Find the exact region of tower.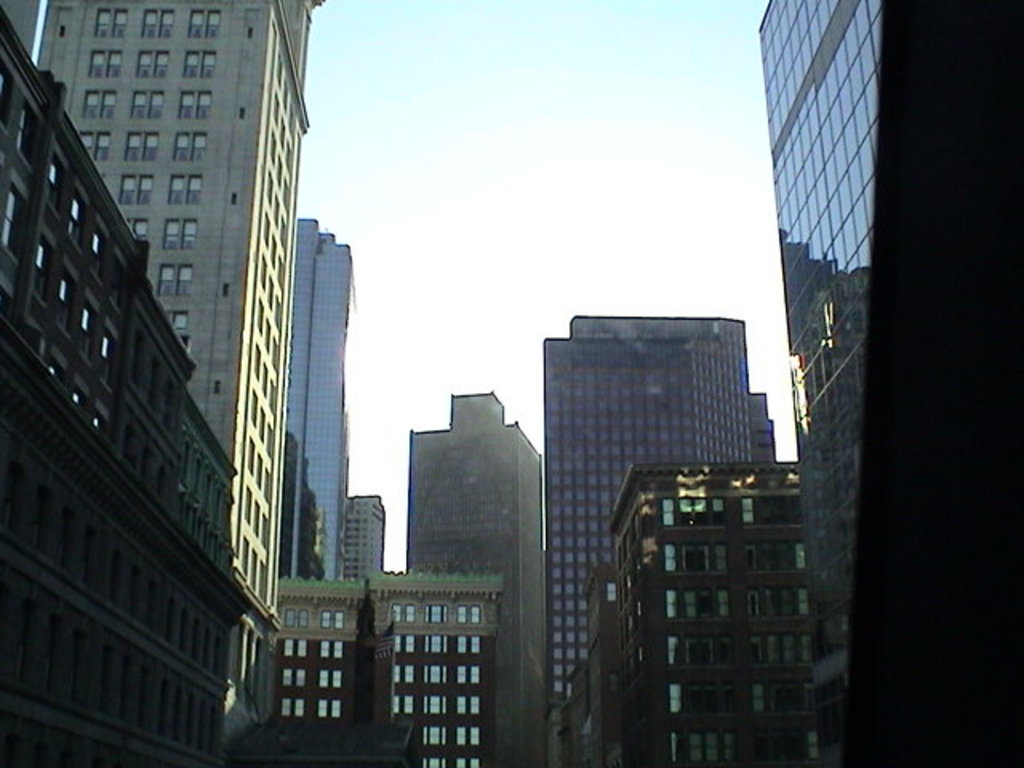
Exact region: box(38, 0, 326, 766).
